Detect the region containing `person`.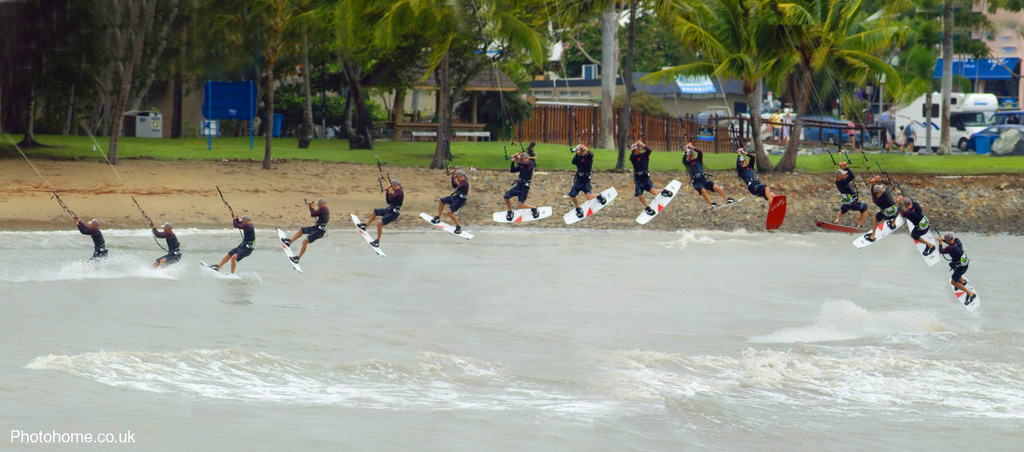
(354, 178, 405, 245).
